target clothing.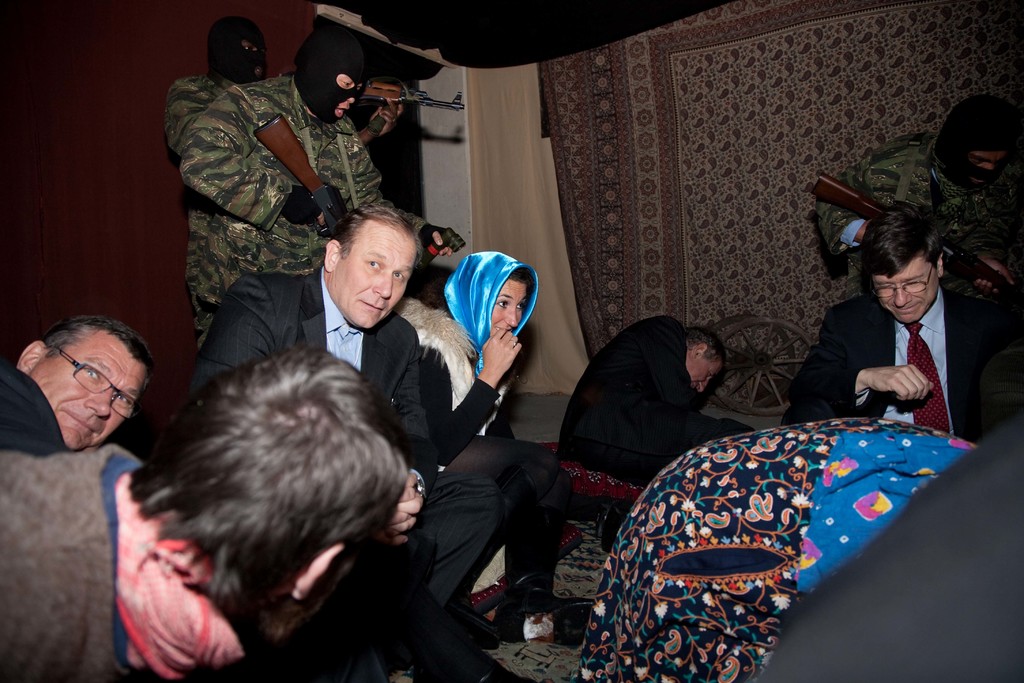
Target region: bbox(188, 264, 512, 682).
